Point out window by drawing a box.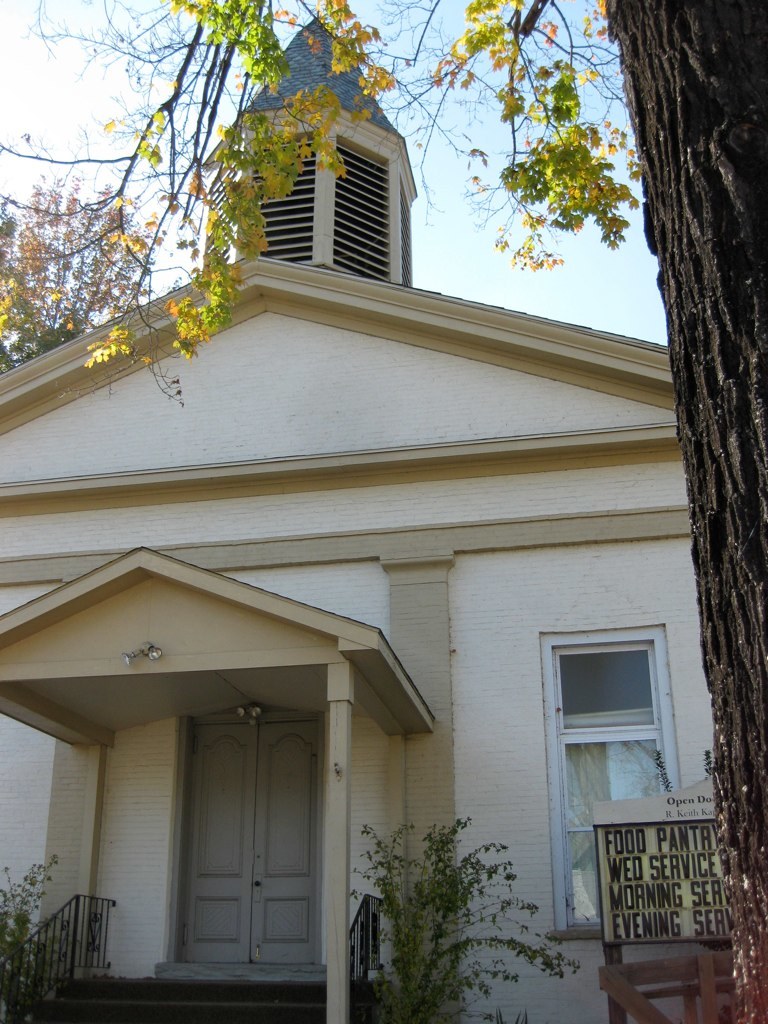
x1=535, y1=624, x2=684, y2=939.
